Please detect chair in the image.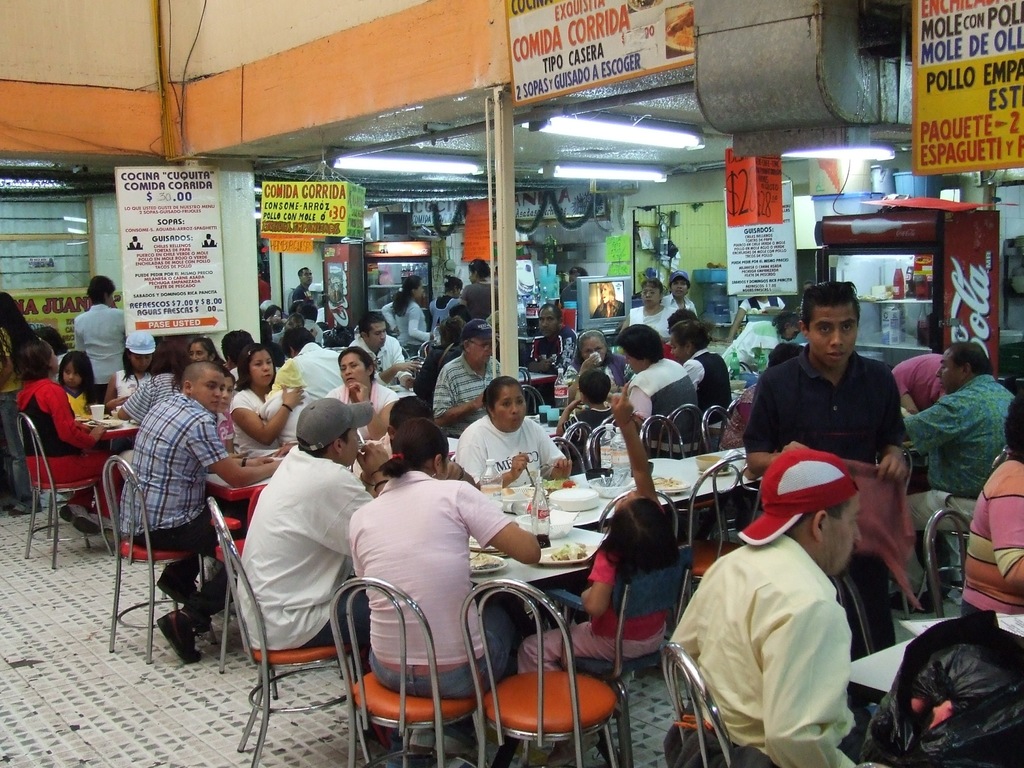
pyautogui.locateOnScreen(661, 399, 707, 458).
